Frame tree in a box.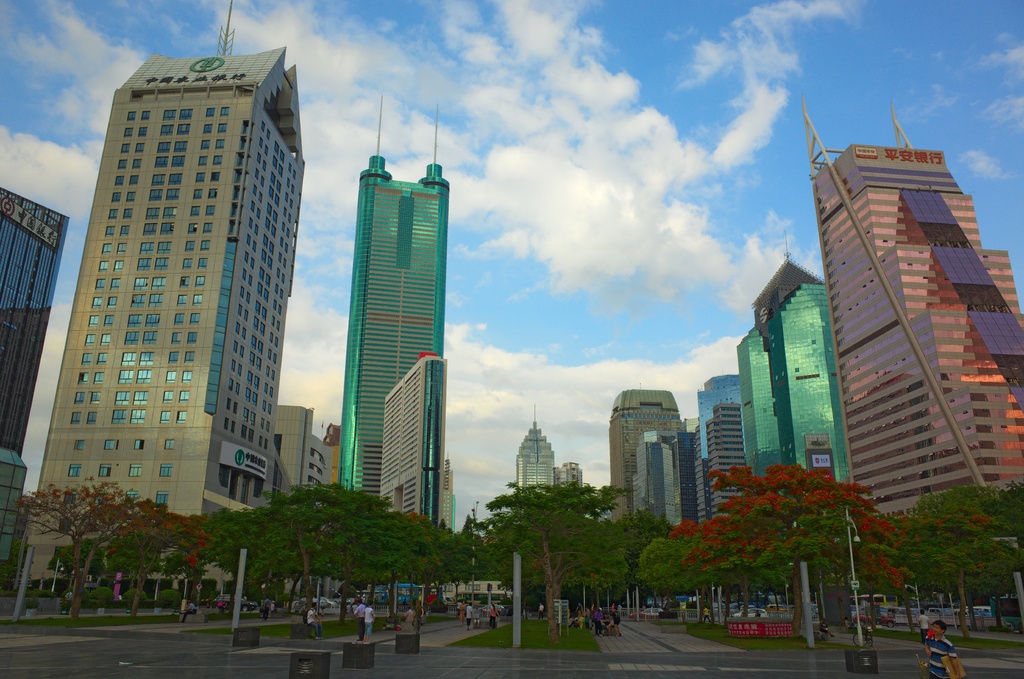
box(13, 476, 218, 621).
